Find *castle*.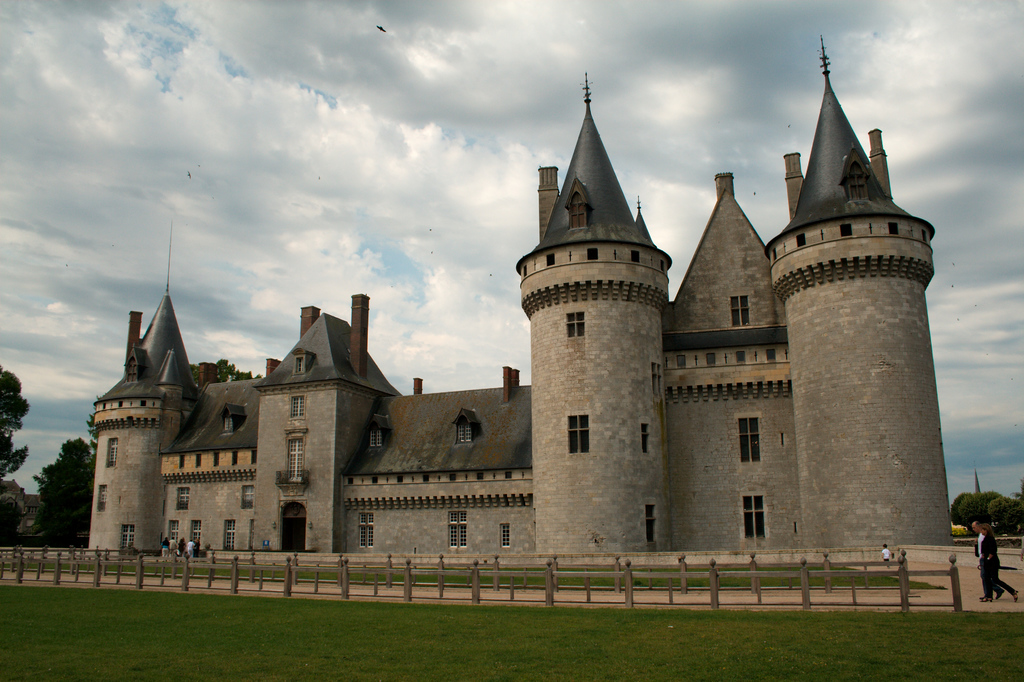
[96,47,959,620].
